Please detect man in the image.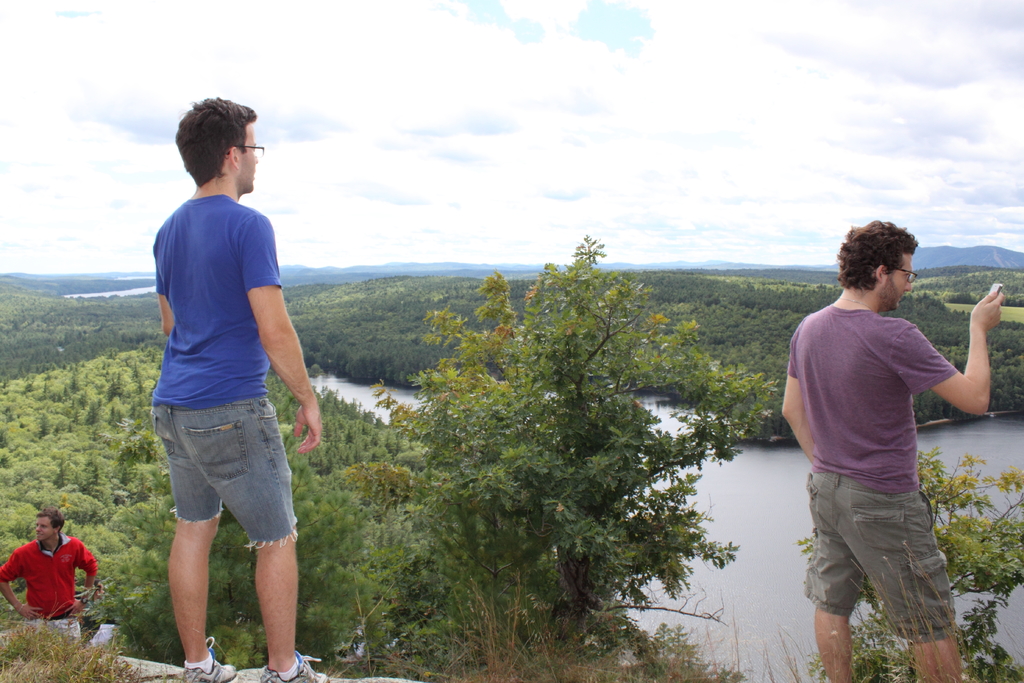
780,217,1006,682.
